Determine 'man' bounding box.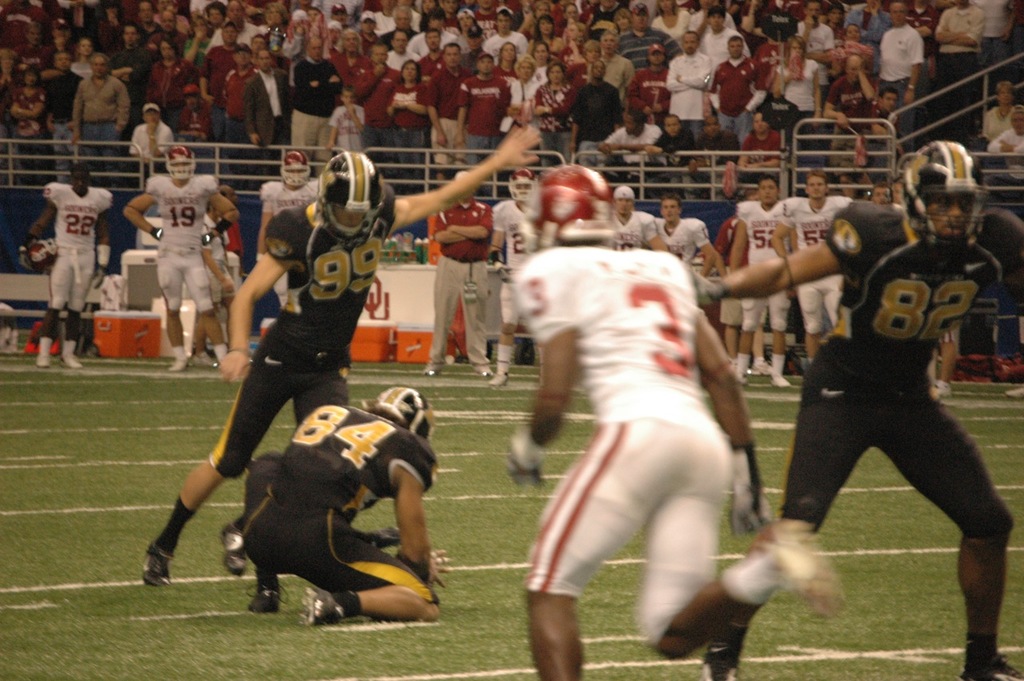
Determined: 663, 31, 710, 145.
